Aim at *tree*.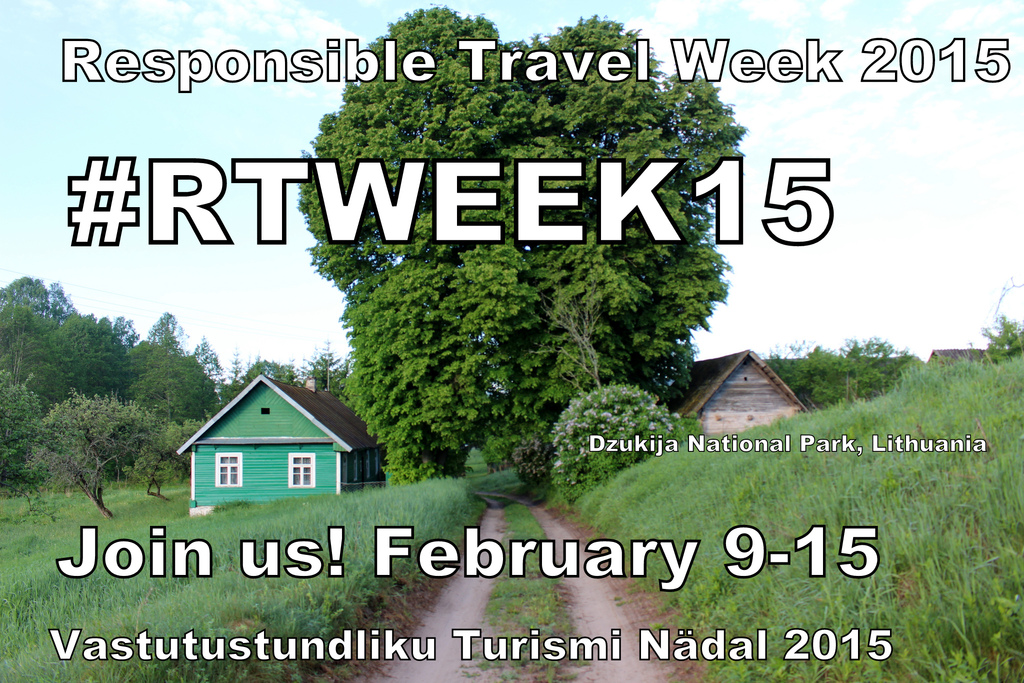
Aimed at rect(0, 272, 58, 329).
